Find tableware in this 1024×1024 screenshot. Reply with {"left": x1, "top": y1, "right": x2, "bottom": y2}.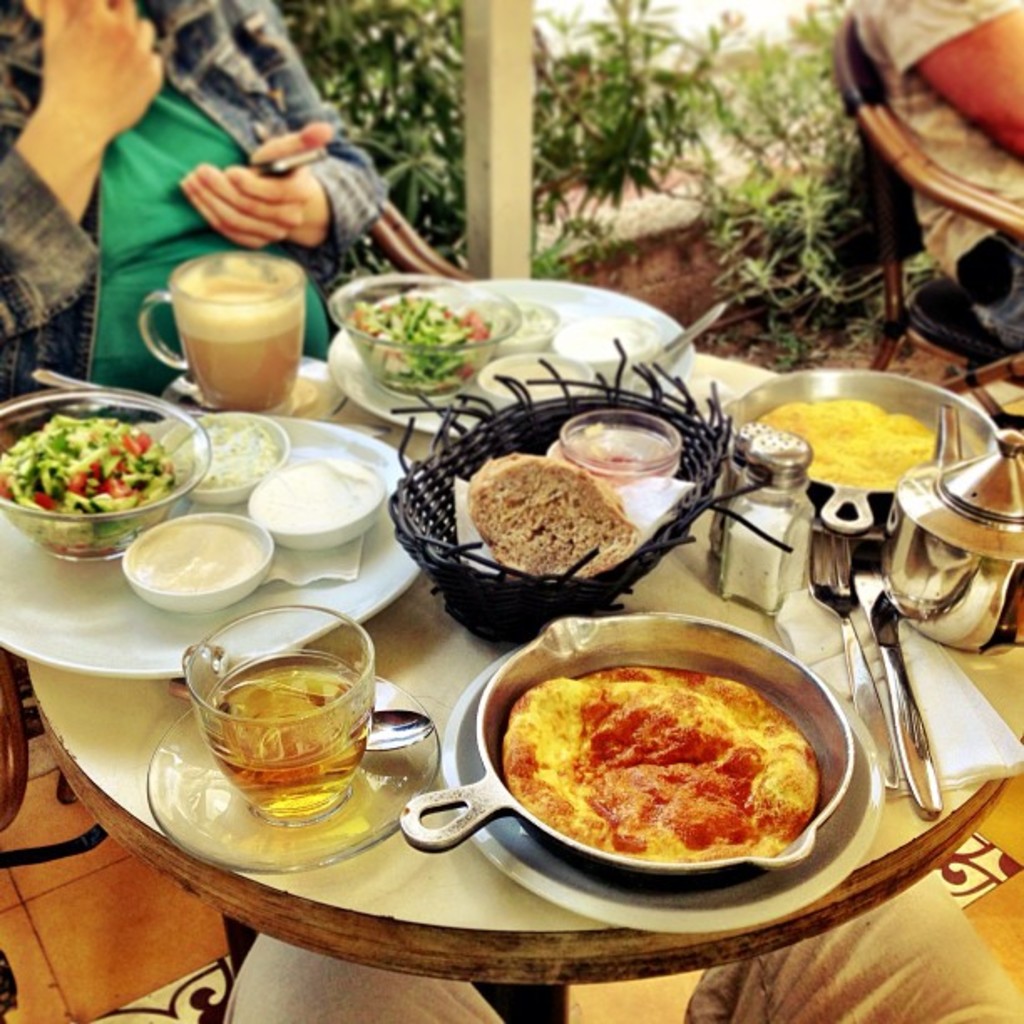
{"left": 134, "top": 599, "right": 447, "bottom": 877}.
